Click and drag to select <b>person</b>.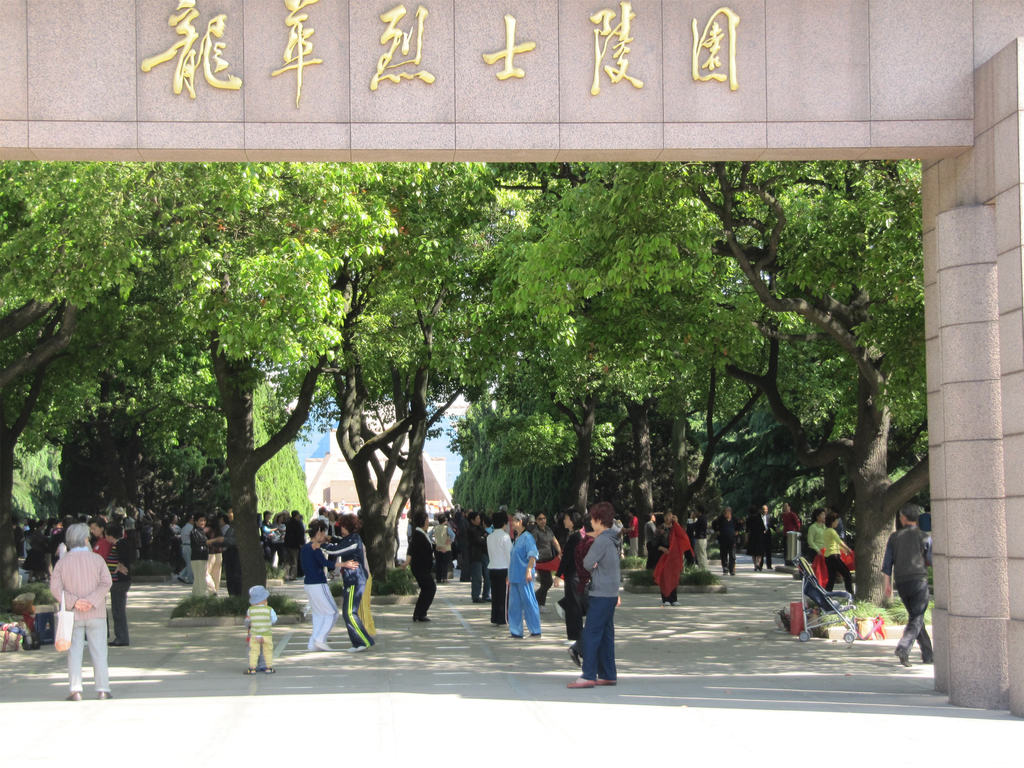
Selection: pyautogui.locateOnScreen(293, 522, 343, 654).
